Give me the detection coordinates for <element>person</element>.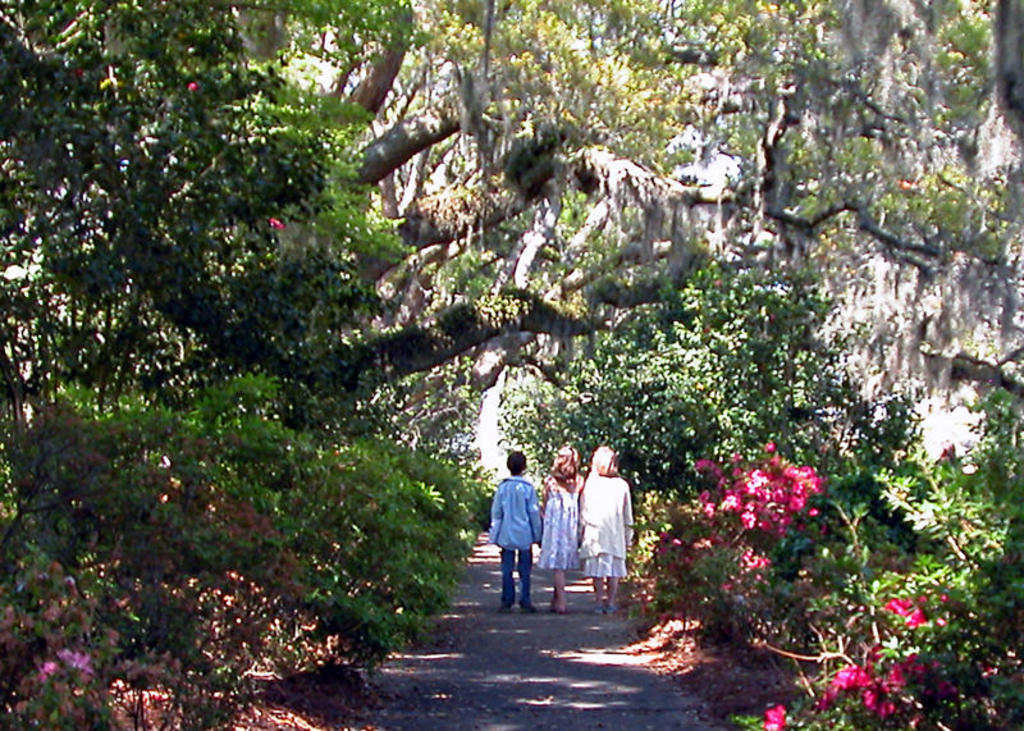
region(577, 448, 636, 616).
